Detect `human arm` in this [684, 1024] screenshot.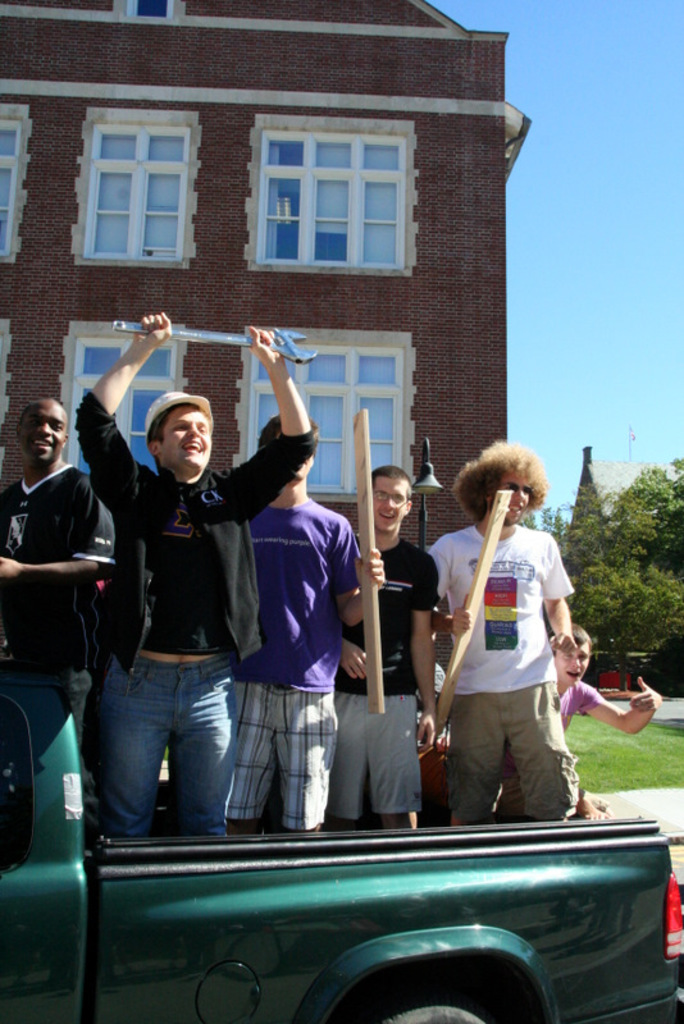
Detection: (427, 595, 469, 635).
